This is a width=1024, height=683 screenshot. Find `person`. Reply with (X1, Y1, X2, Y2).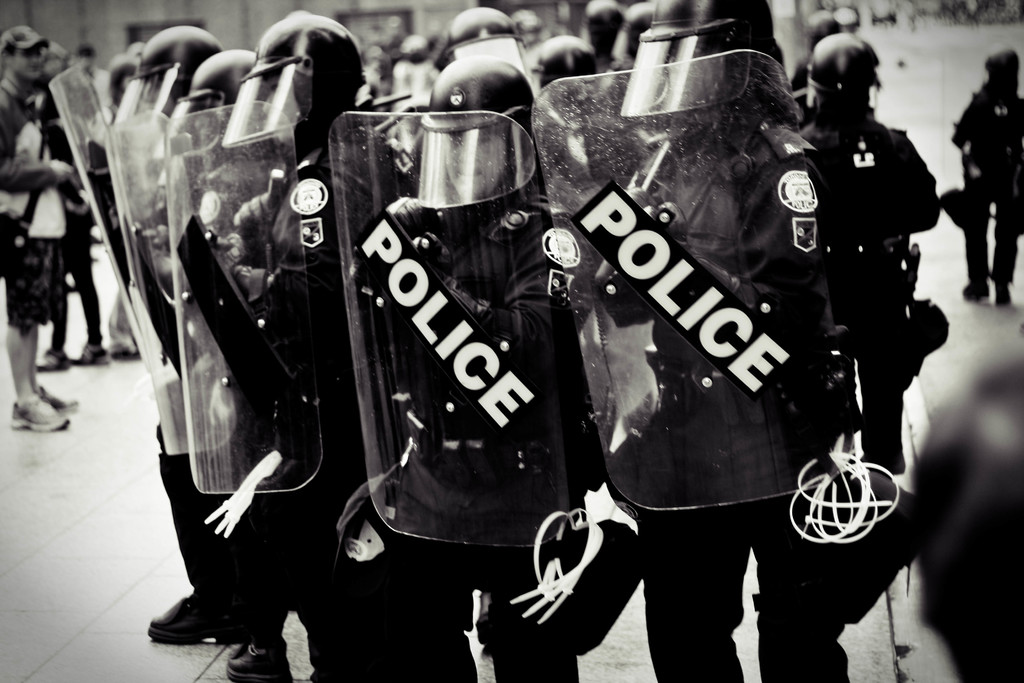
(598, 0, 872, 676).
